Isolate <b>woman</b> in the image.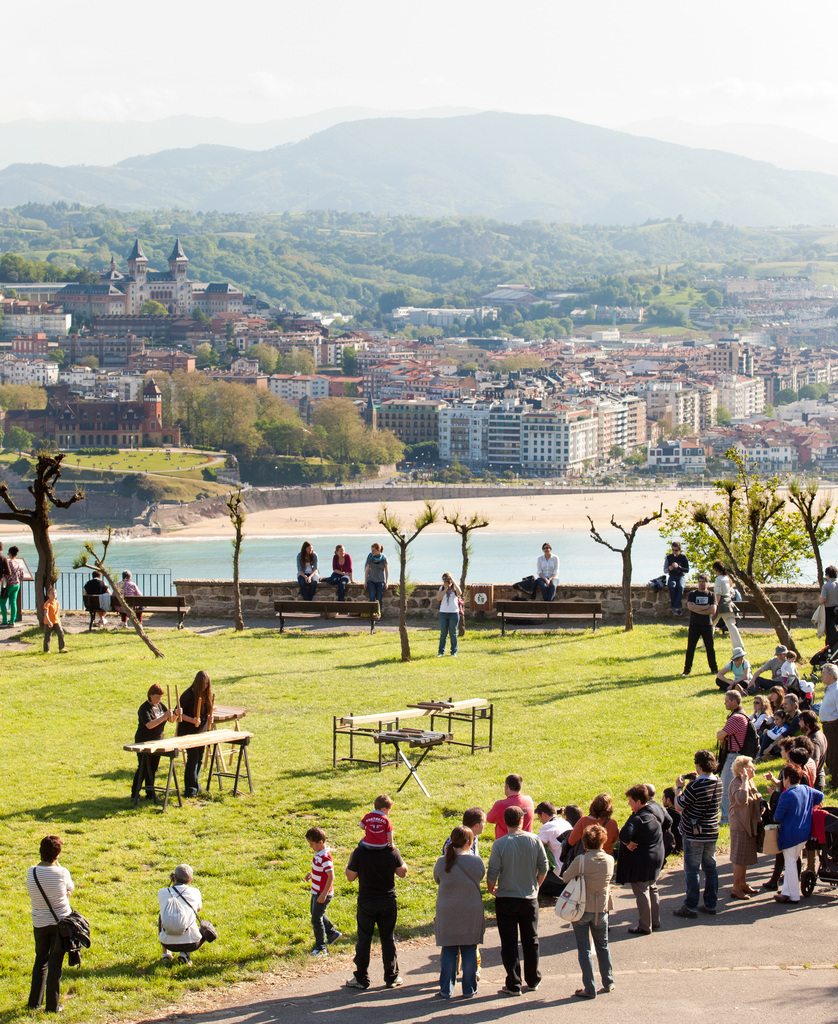
Isolated region: bbox=(536, 536, 554, 595).
